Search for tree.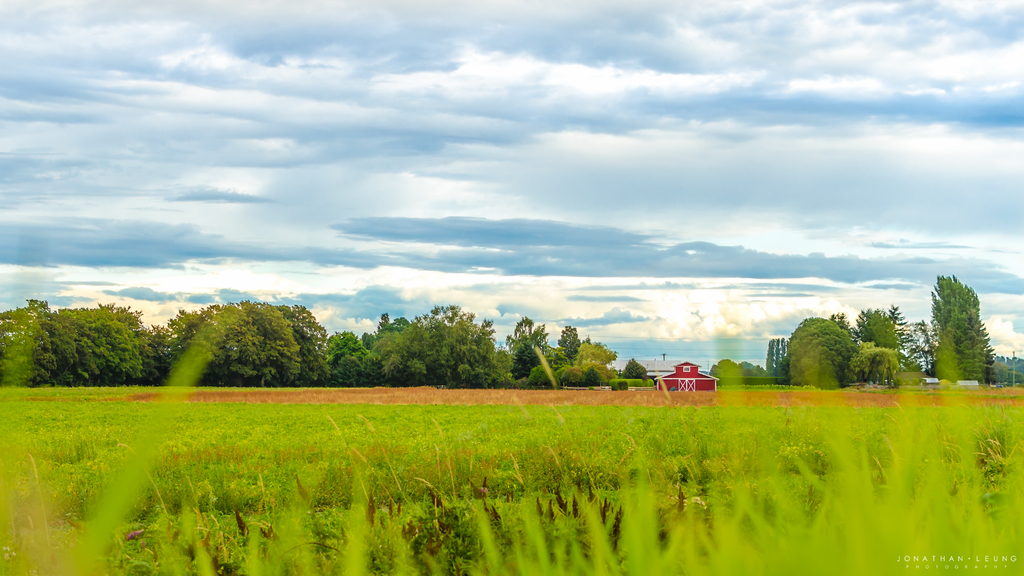
Found at [333,297,657,388].
